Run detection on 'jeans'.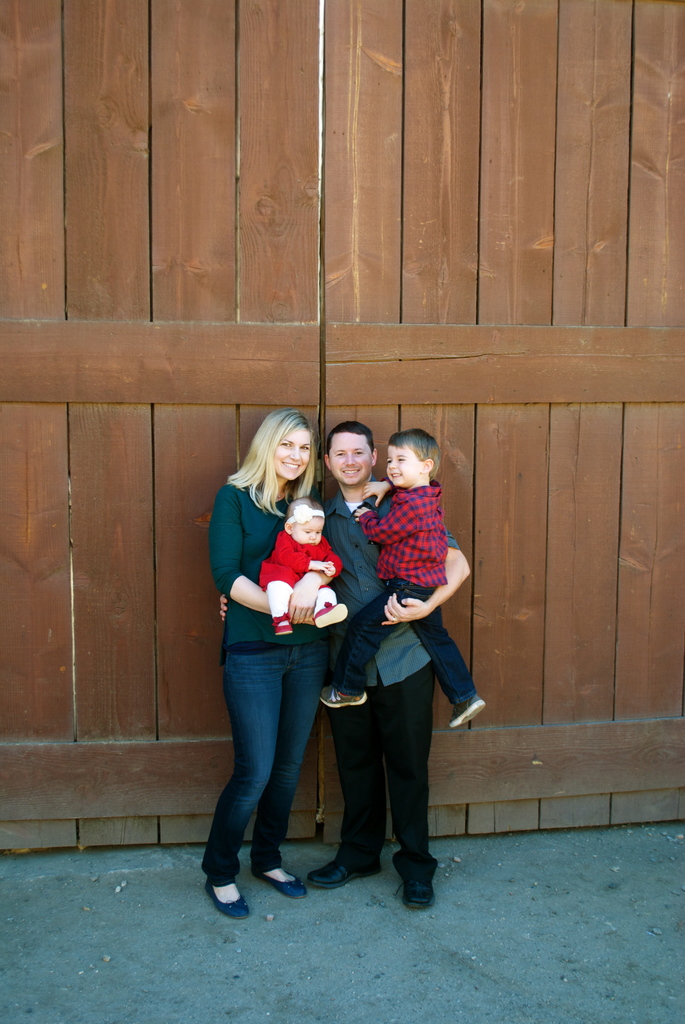
Result: 334:579:479:710.
